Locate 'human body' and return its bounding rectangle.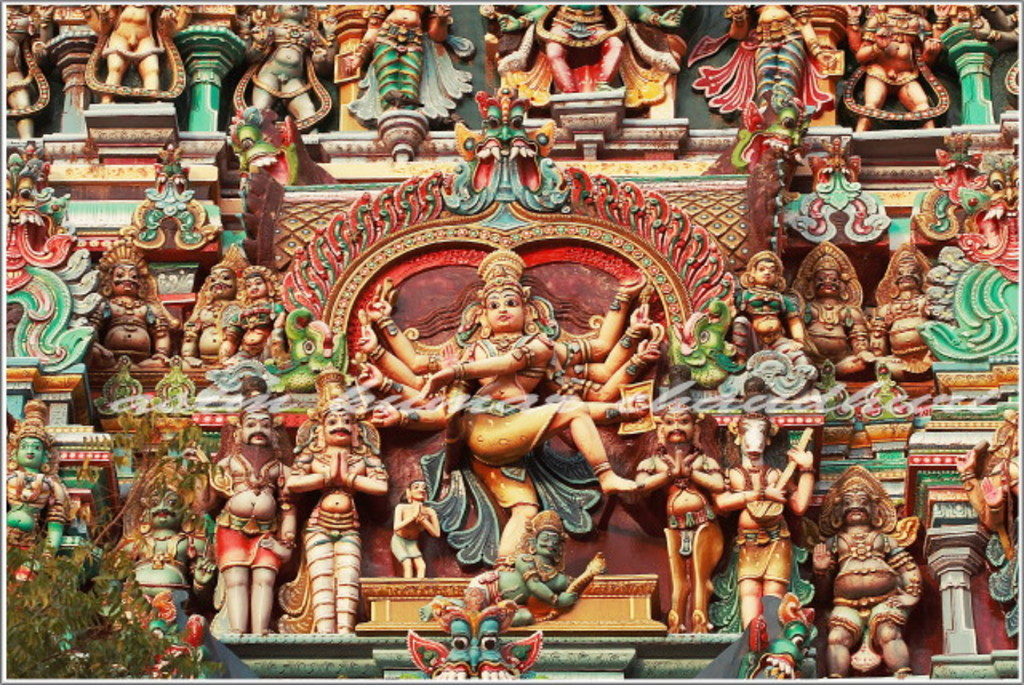
select_region(733, 451, 818, 627).
